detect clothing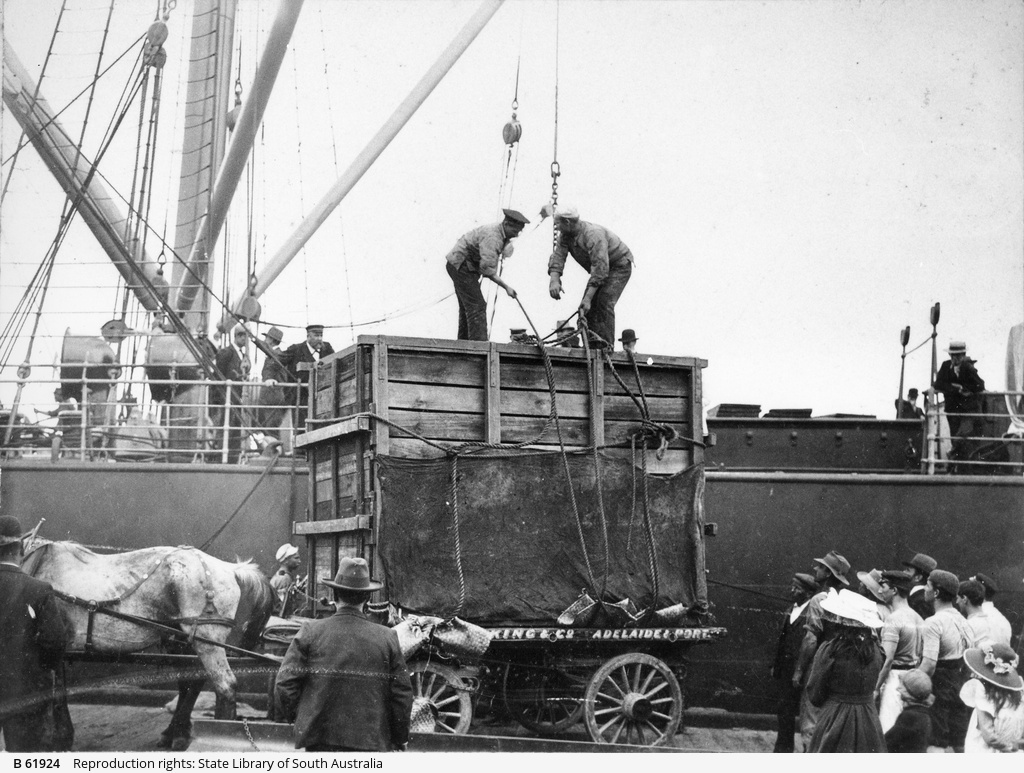
964,603,997,654
